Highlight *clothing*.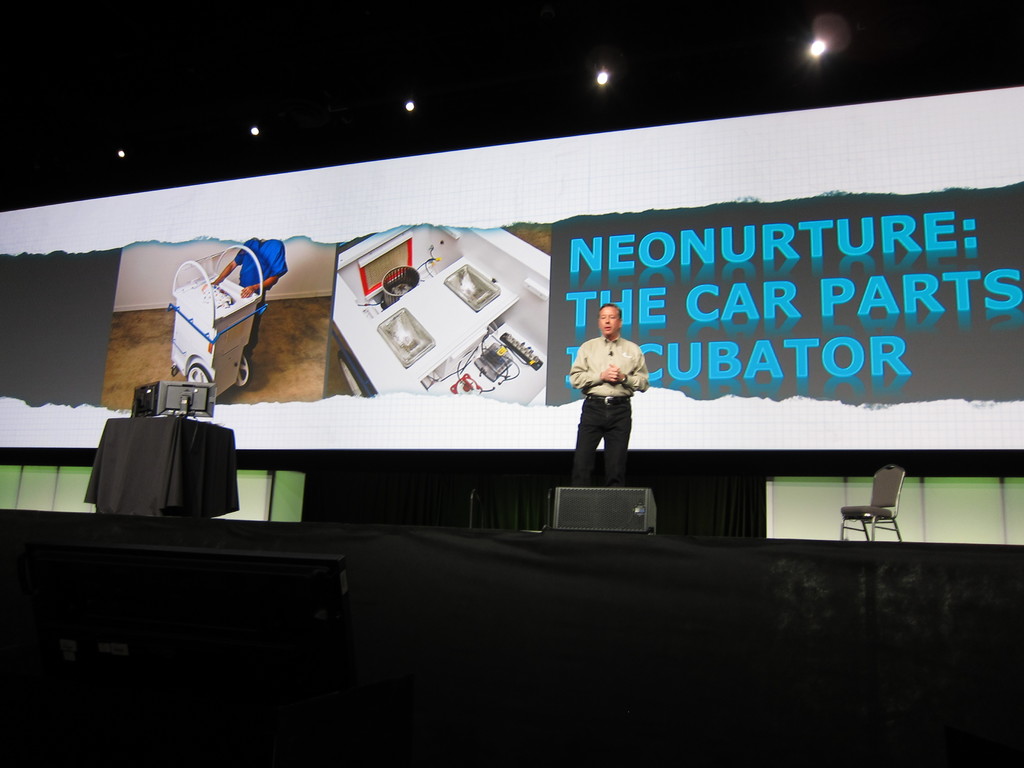
Highlighted region: 576,323,655,471.
